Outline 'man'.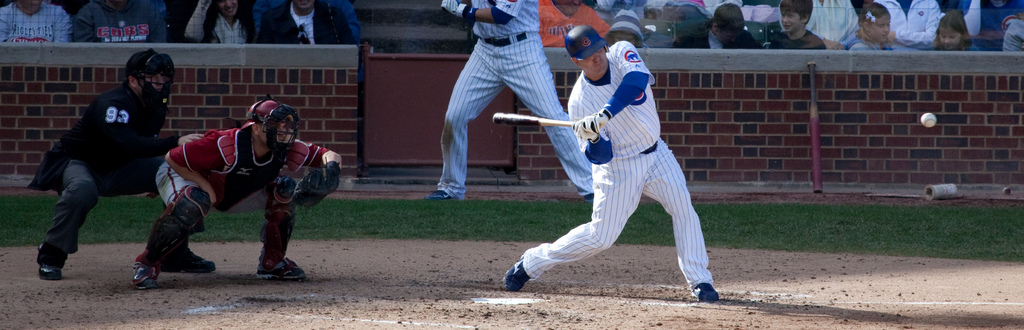
Outline: <box>535,1,611,45</box>.
